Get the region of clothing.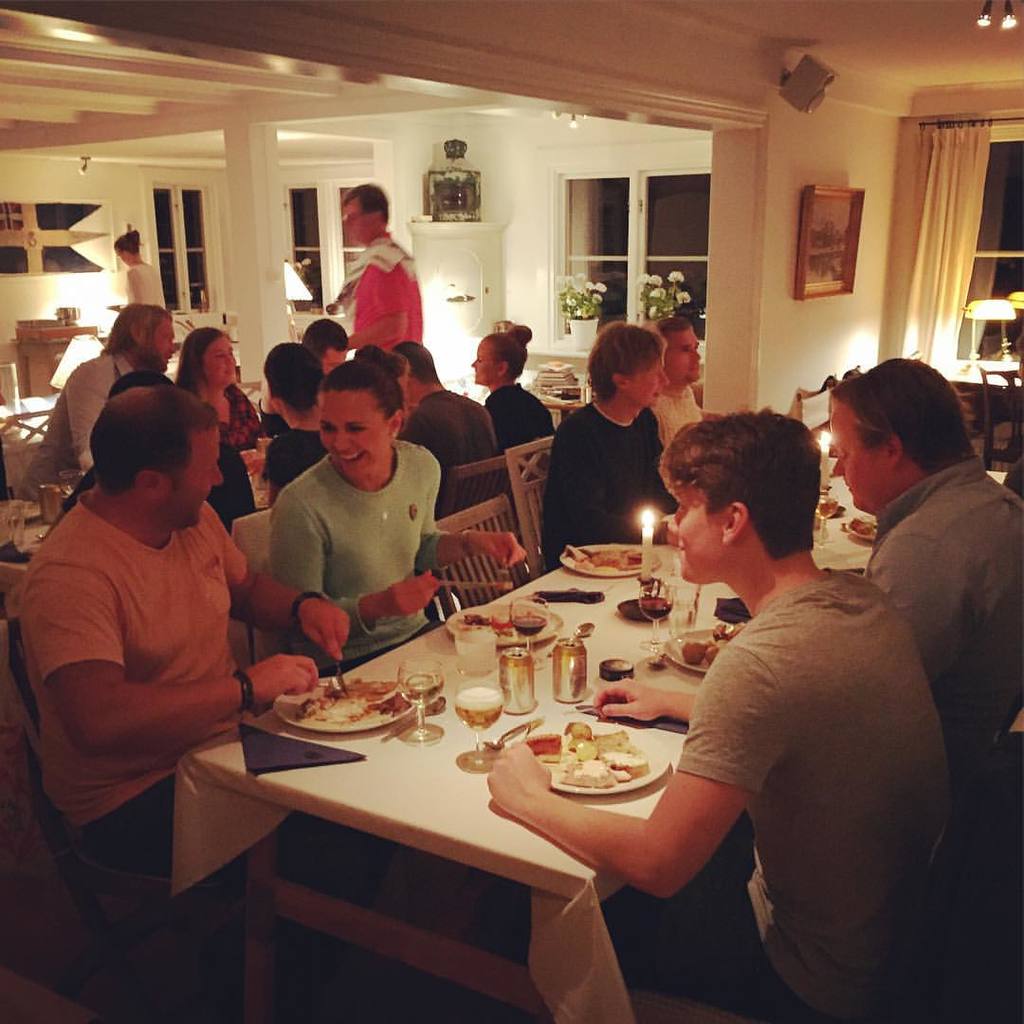
left=352, top=229, right=429, bottom=350.
